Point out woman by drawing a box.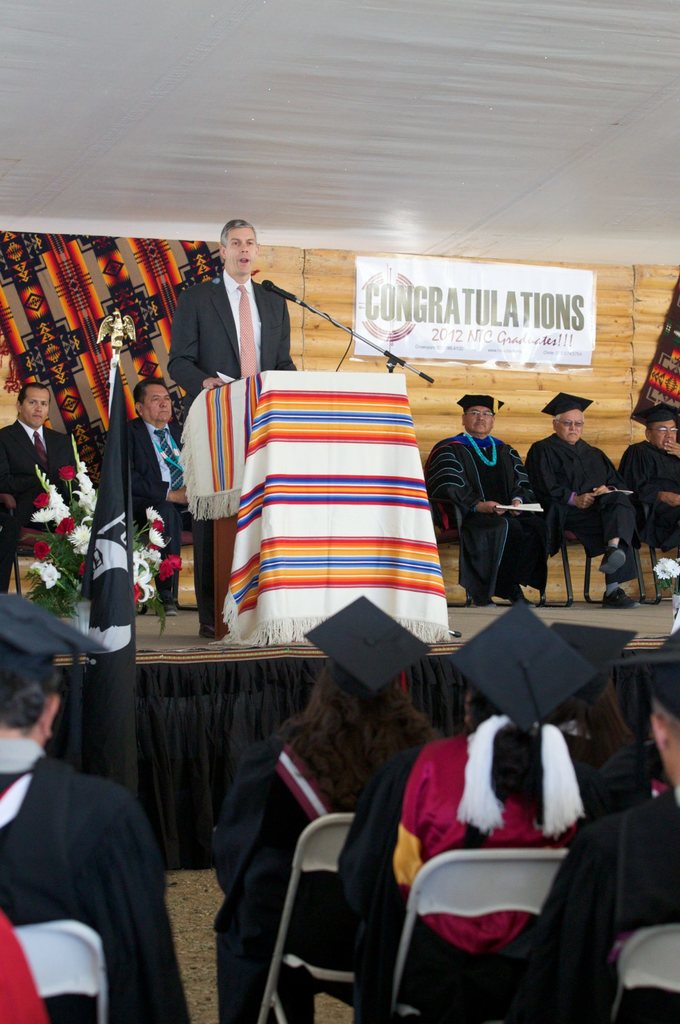
344/603/633/1023.
